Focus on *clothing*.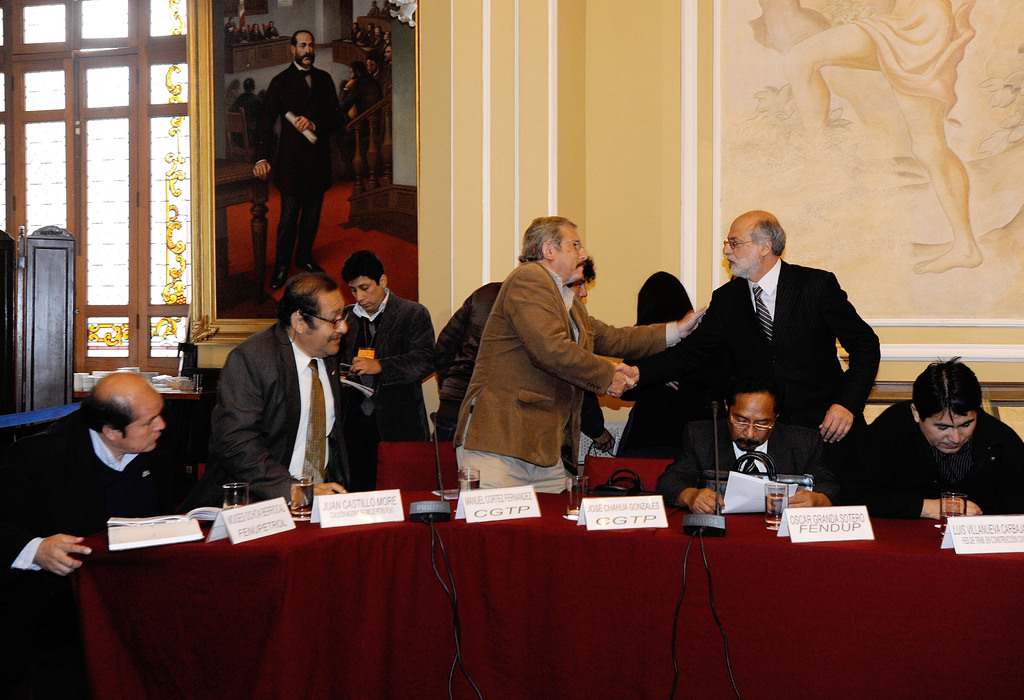
Focused at box=[231, 90, 263, 146].
